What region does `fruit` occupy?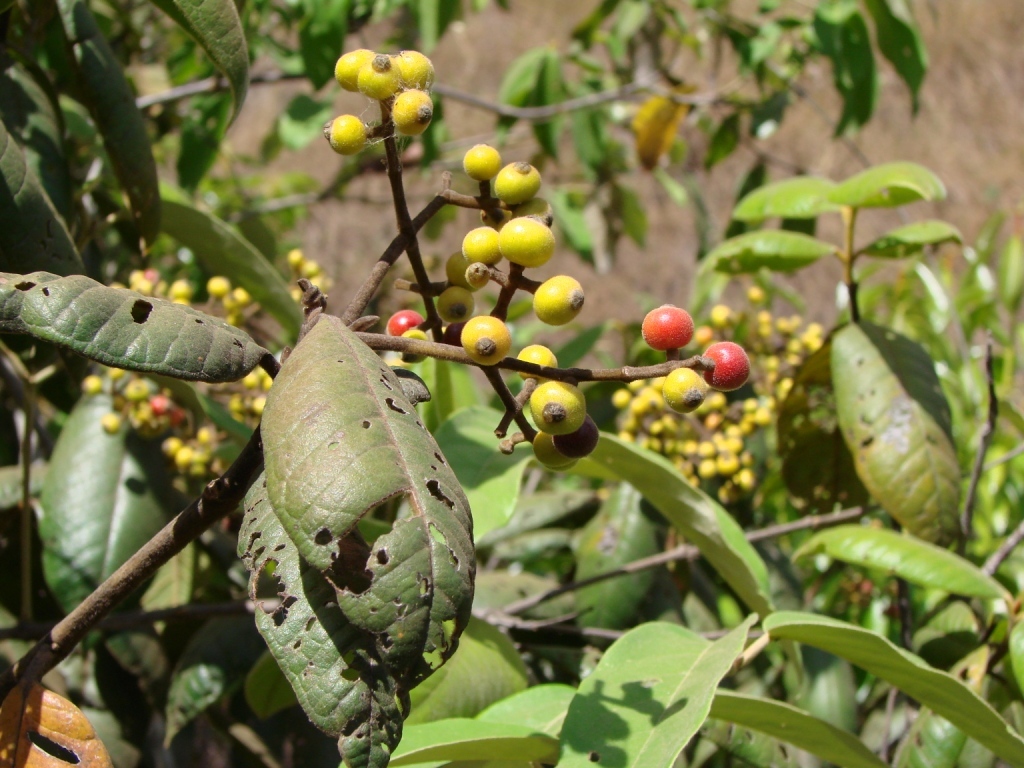
Rect(655, 364, 713, 415).
